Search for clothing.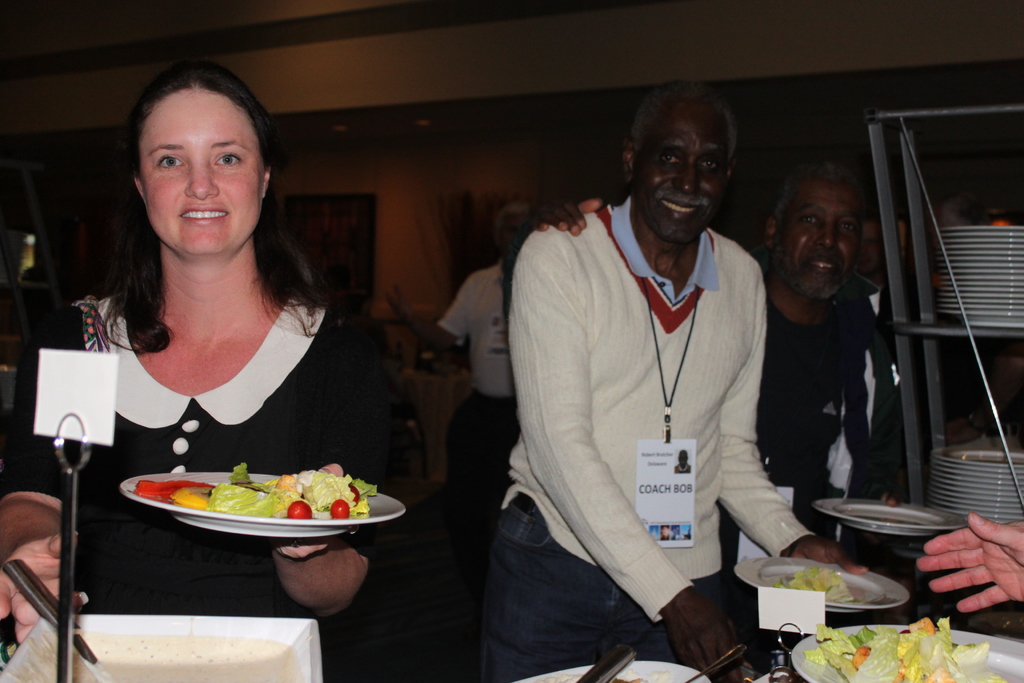
Found at BBox(12, 279, 400, 682).
